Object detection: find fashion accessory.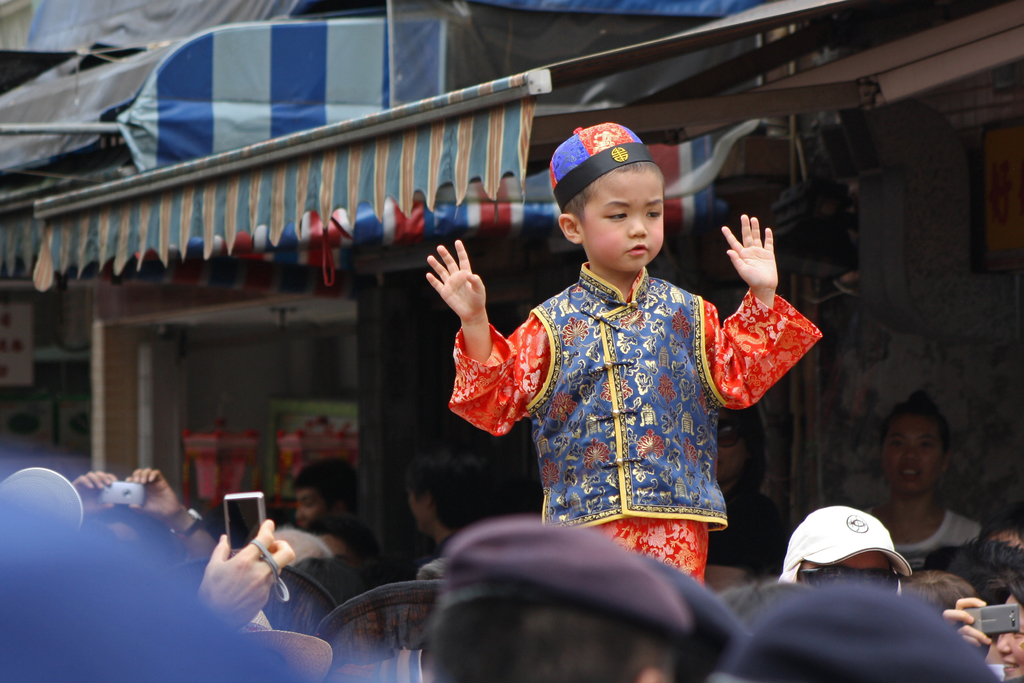
547/122/658/215.
